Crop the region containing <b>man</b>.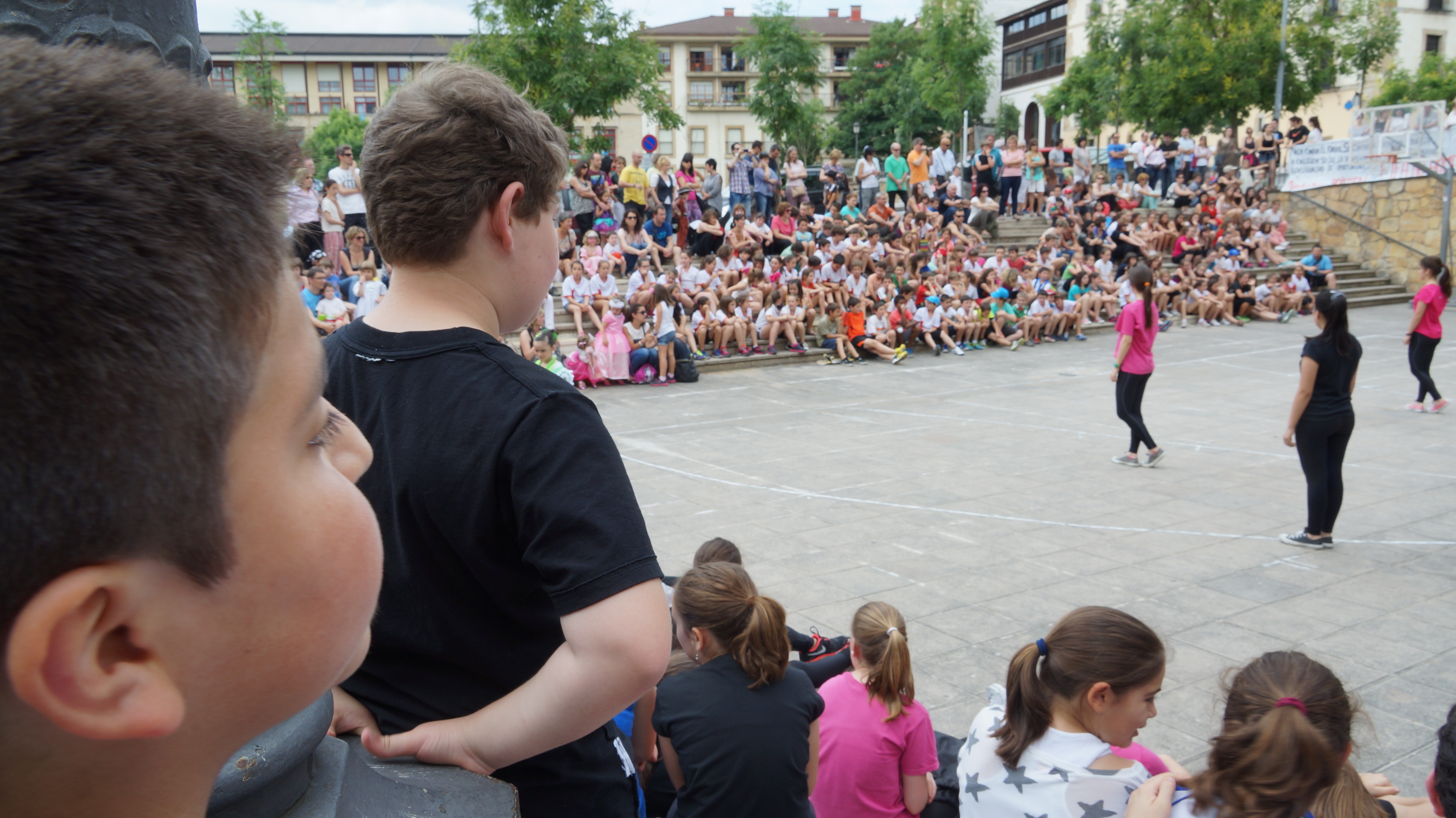
Crop region: (381,35,388,43).
